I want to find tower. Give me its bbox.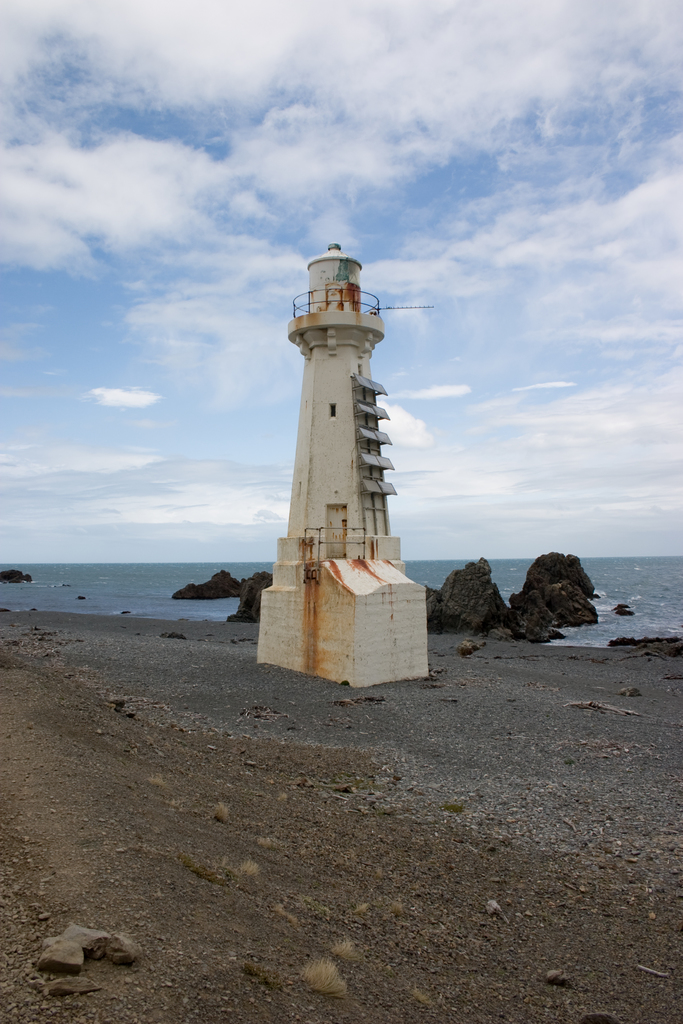
l=242, t=236, r=424, b=600.
